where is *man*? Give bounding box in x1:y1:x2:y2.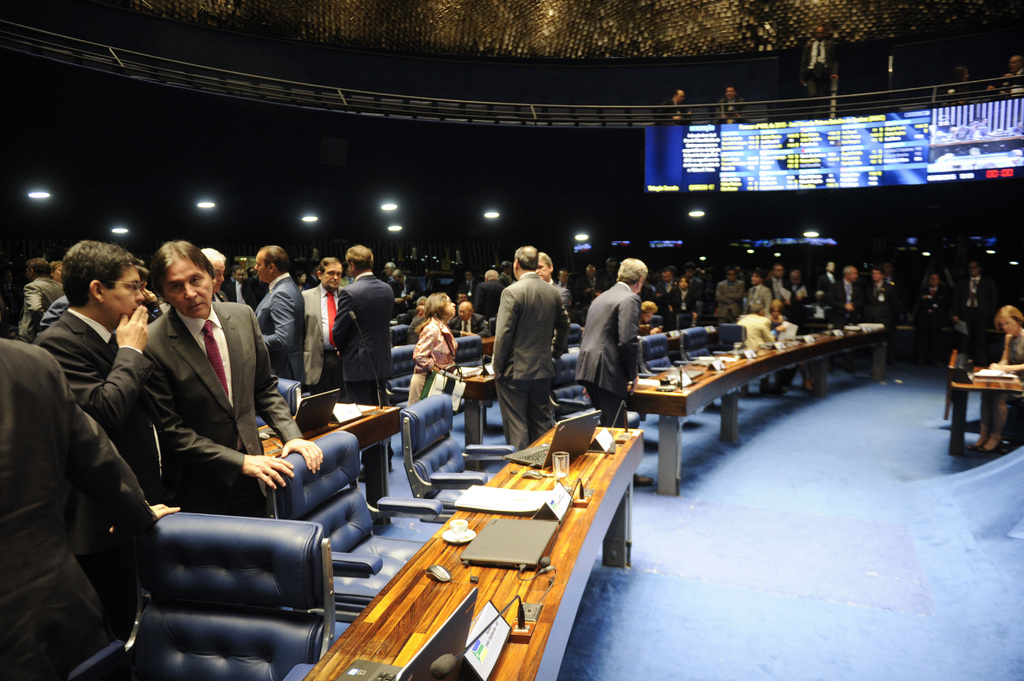
144:242:323:522.
